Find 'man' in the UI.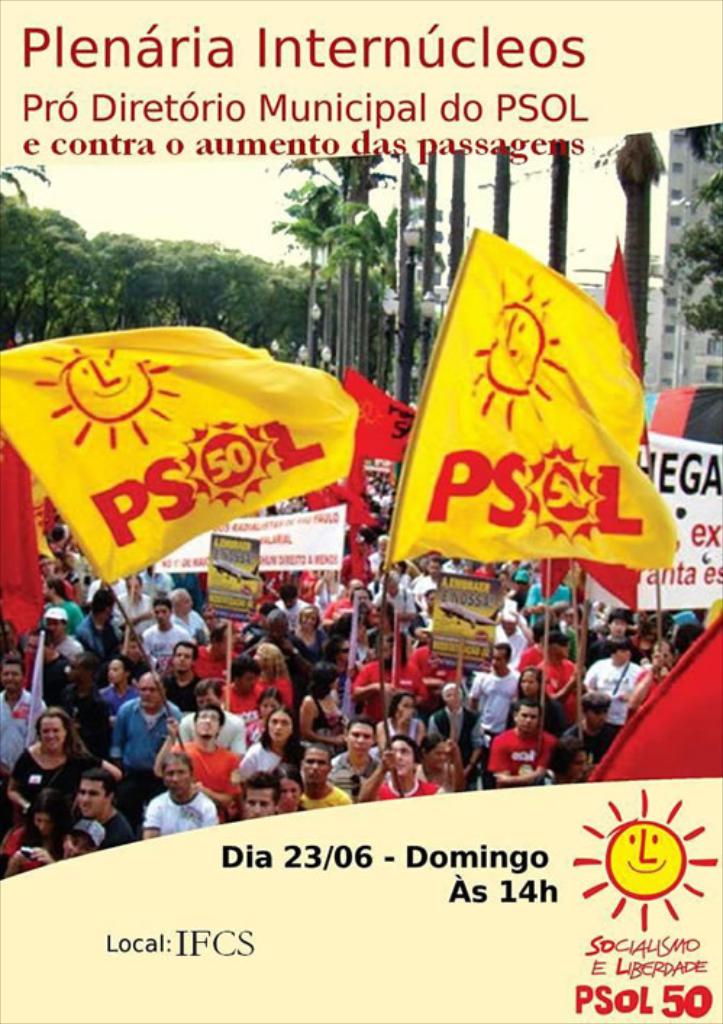
UI element at 297 742 355 808.
